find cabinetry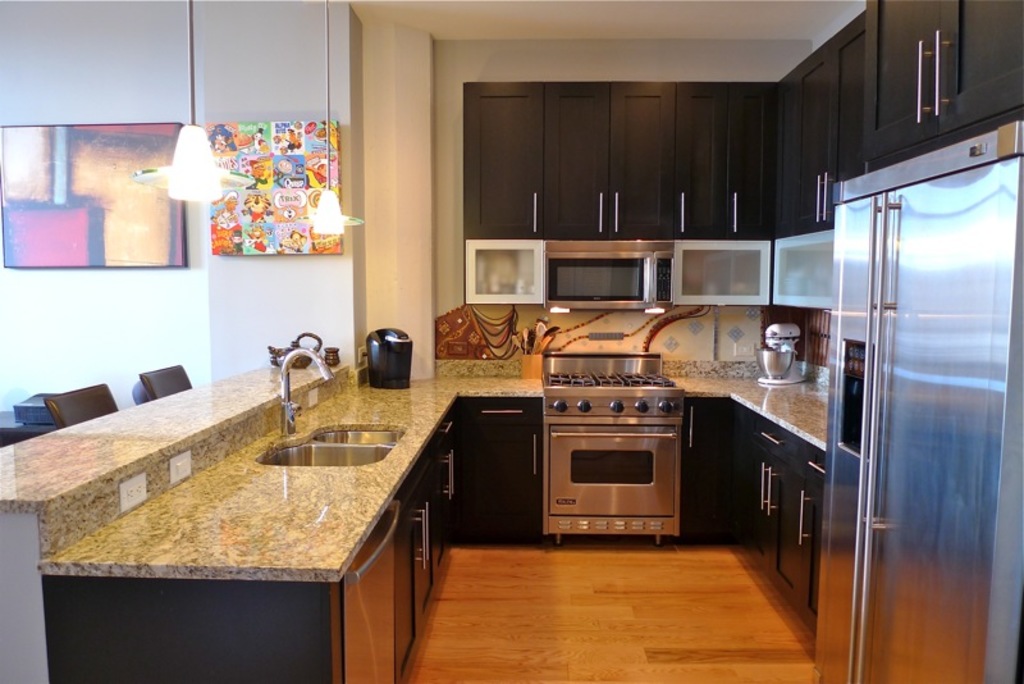
BBox(35, 396, 463, 683)
